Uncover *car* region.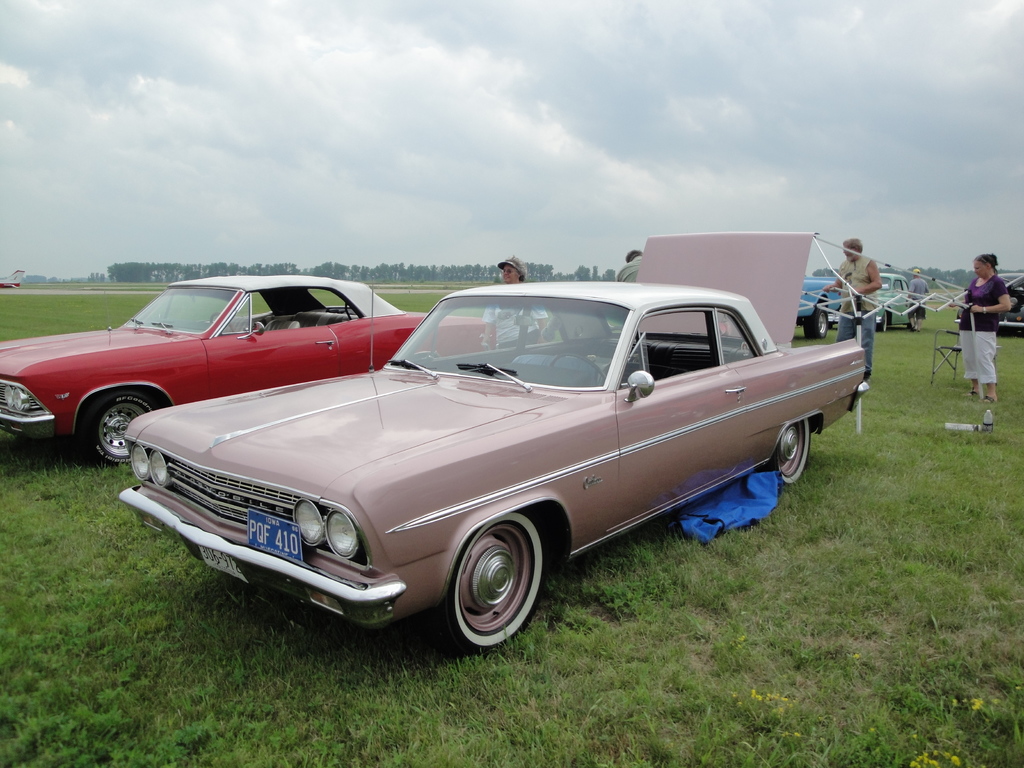
Uncovered: [x1=0, y1=276, x2=493, y2=470].
